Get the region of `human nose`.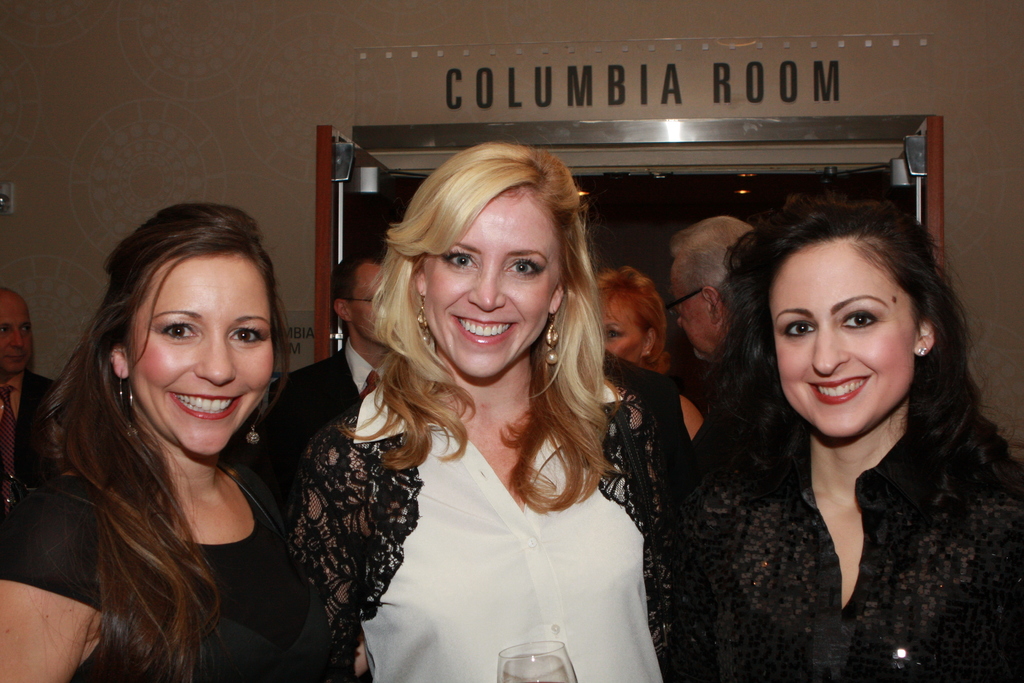
bbox=(678, 313, 685, 327).
